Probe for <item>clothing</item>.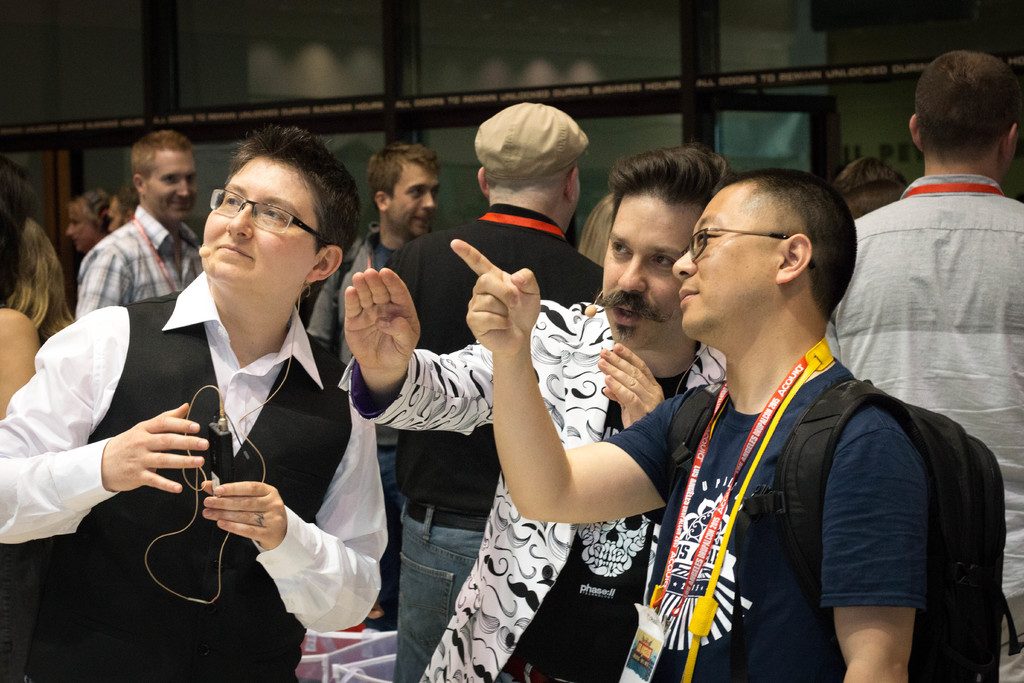
Probe result: bbox=[820, 176, 1023, 681].
